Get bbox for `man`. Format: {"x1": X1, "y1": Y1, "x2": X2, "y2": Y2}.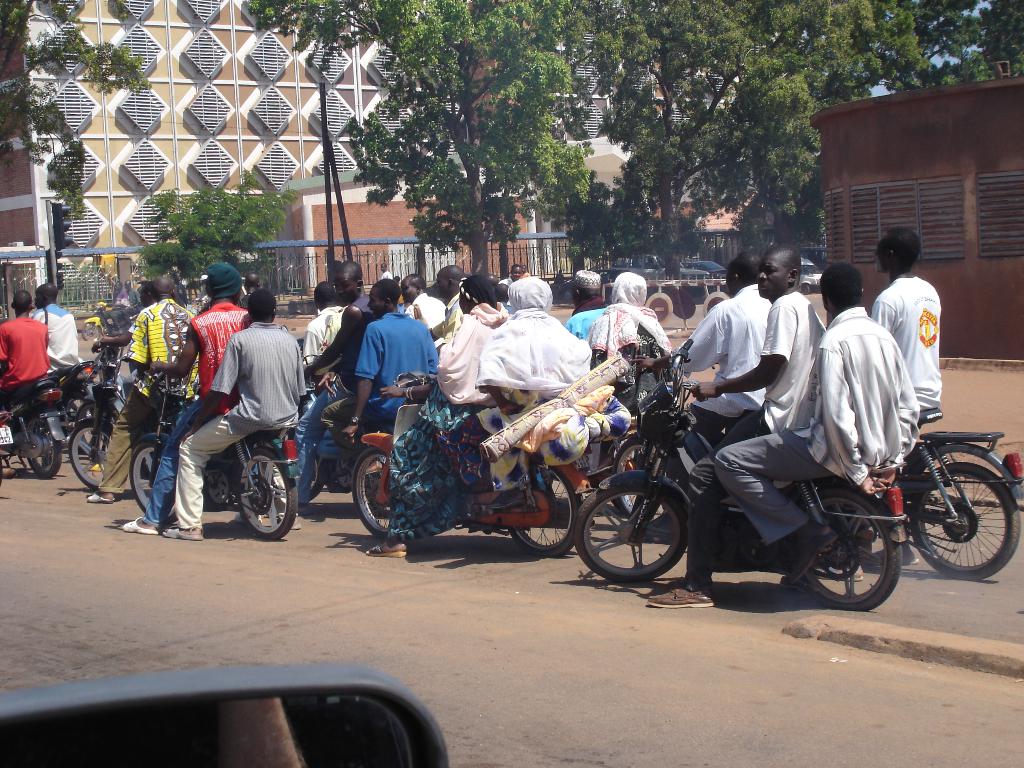
{"x1": 408, "y1": 253, "x2": 474, "y2": 356}.
